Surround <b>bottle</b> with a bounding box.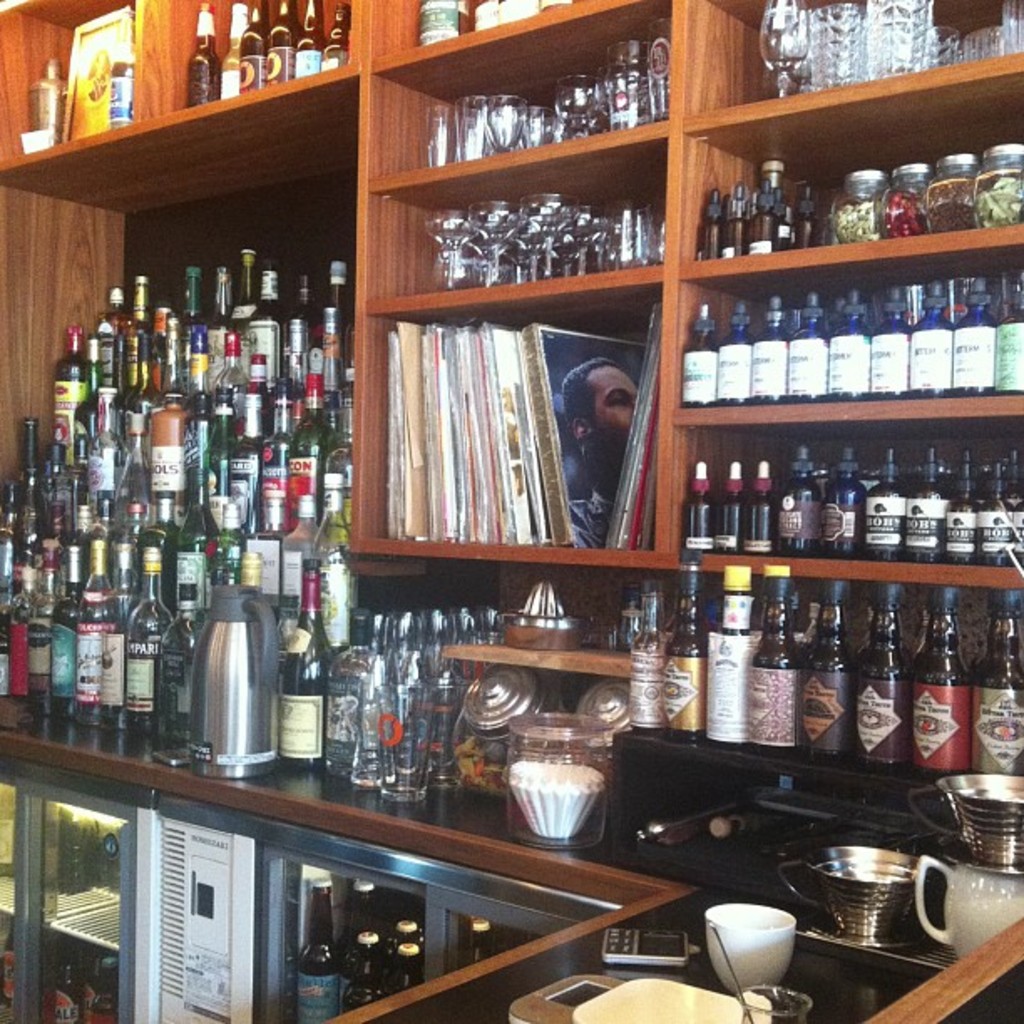
905:432:952:559.
